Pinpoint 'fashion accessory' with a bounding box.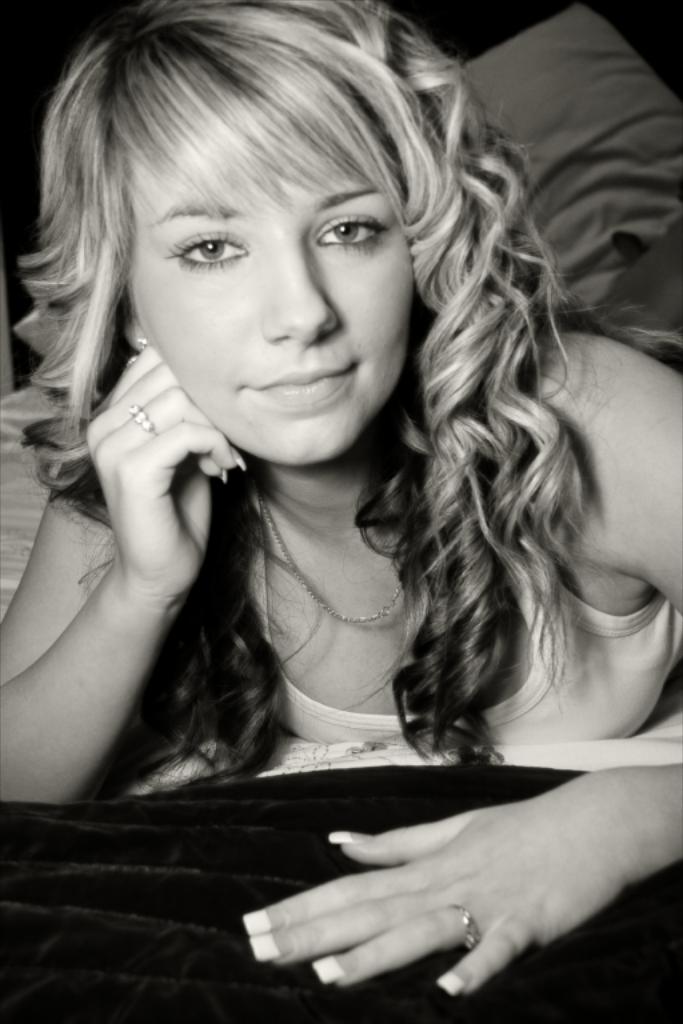
rect(443, 901, 484, 956).
